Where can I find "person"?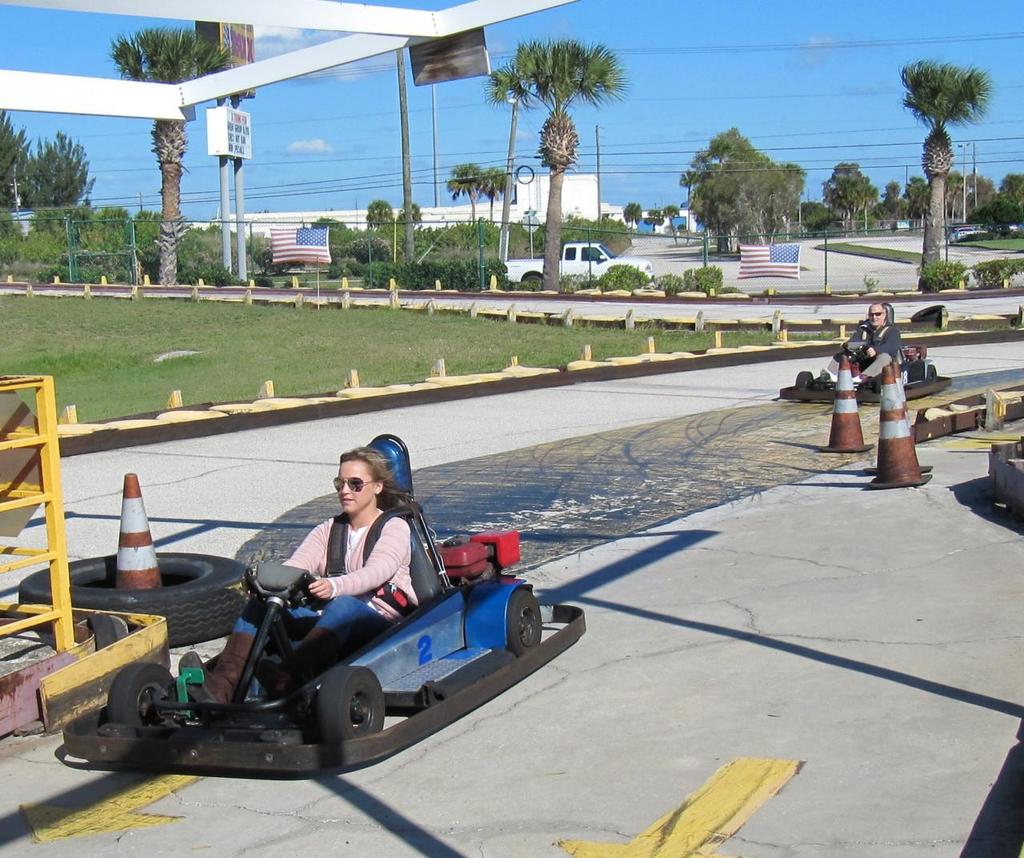
You can find it at [x1=819, y1=301, x2=901, y2=390].
